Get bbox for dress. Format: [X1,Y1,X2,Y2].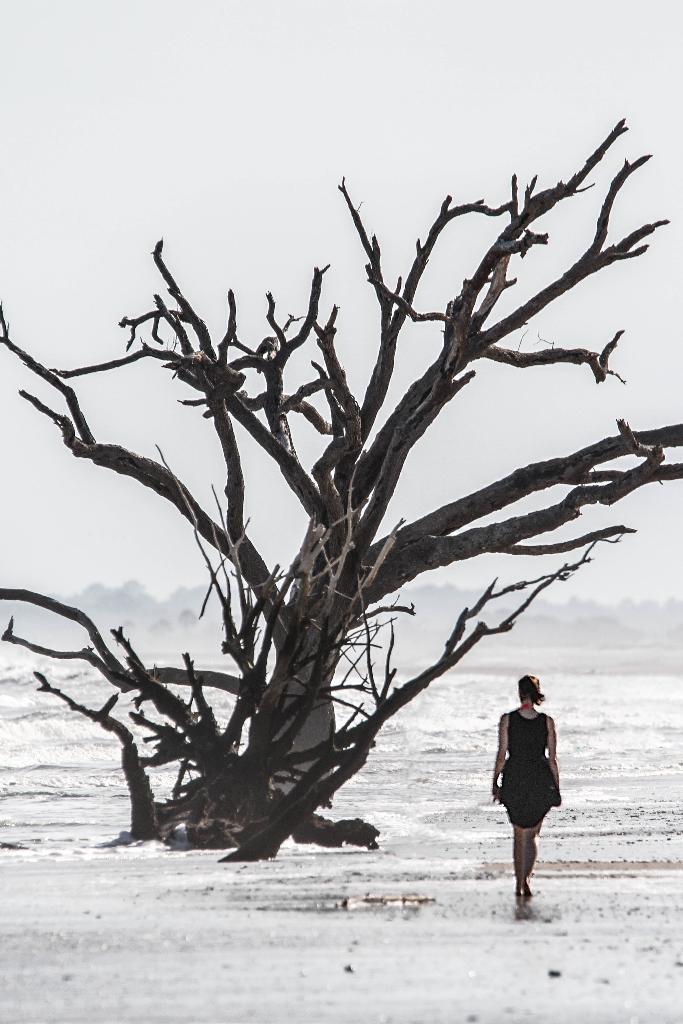
[500,722,569,832].
